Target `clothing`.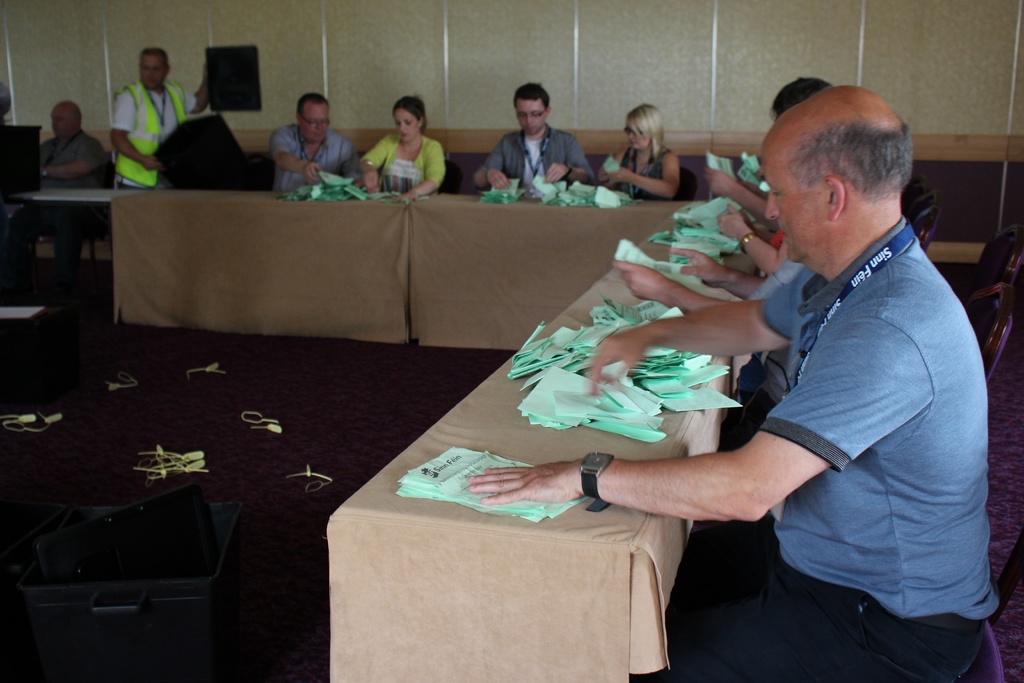
Target region: rect(367, 131, 450, 198).
